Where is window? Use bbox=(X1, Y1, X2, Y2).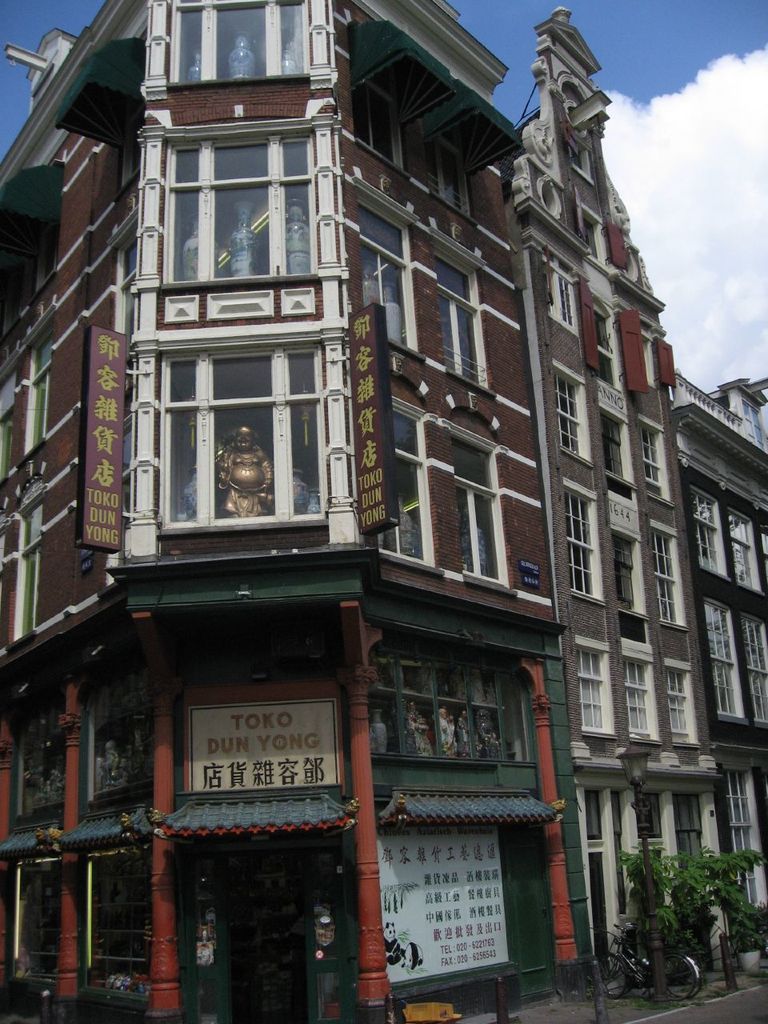
bbox=(169, 351, 323, 522).
